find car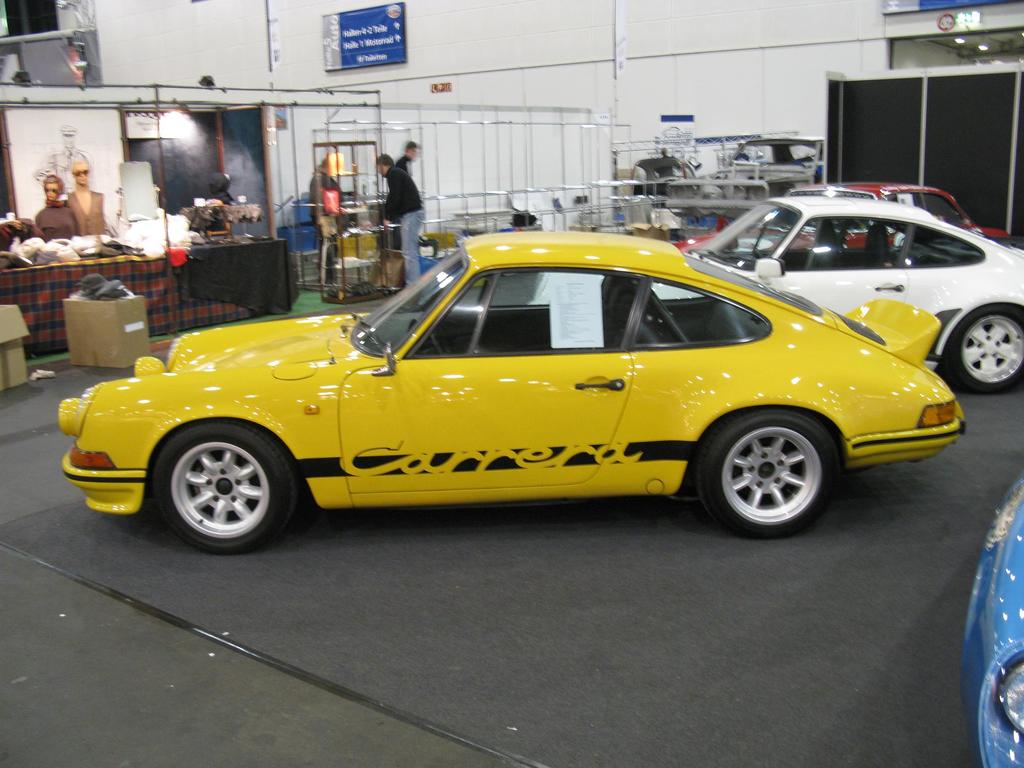
select_region(968, 474, 1023, 767)
